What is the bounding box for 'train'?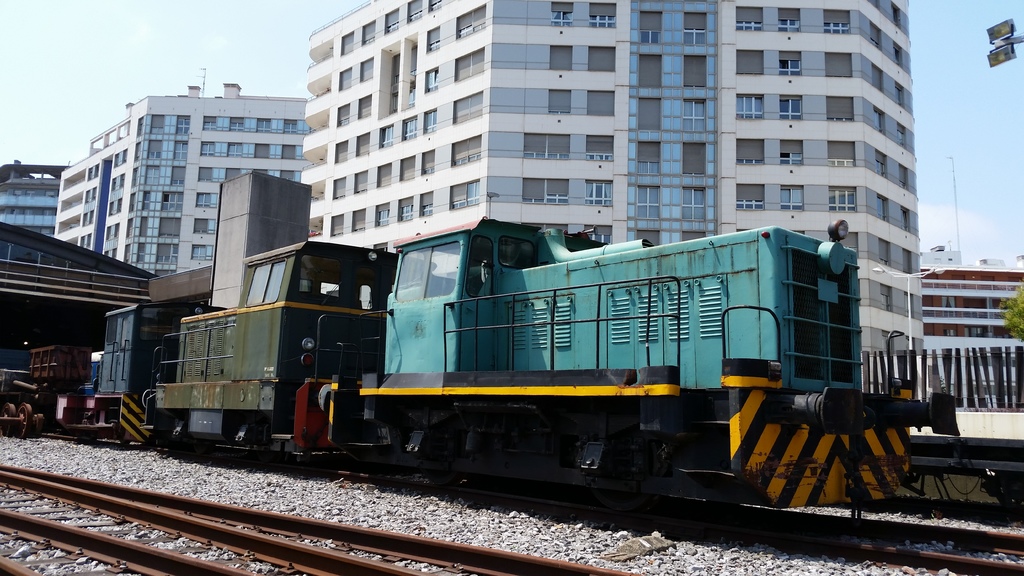
[x1=0, y1=218, x2=964, y2=512].
